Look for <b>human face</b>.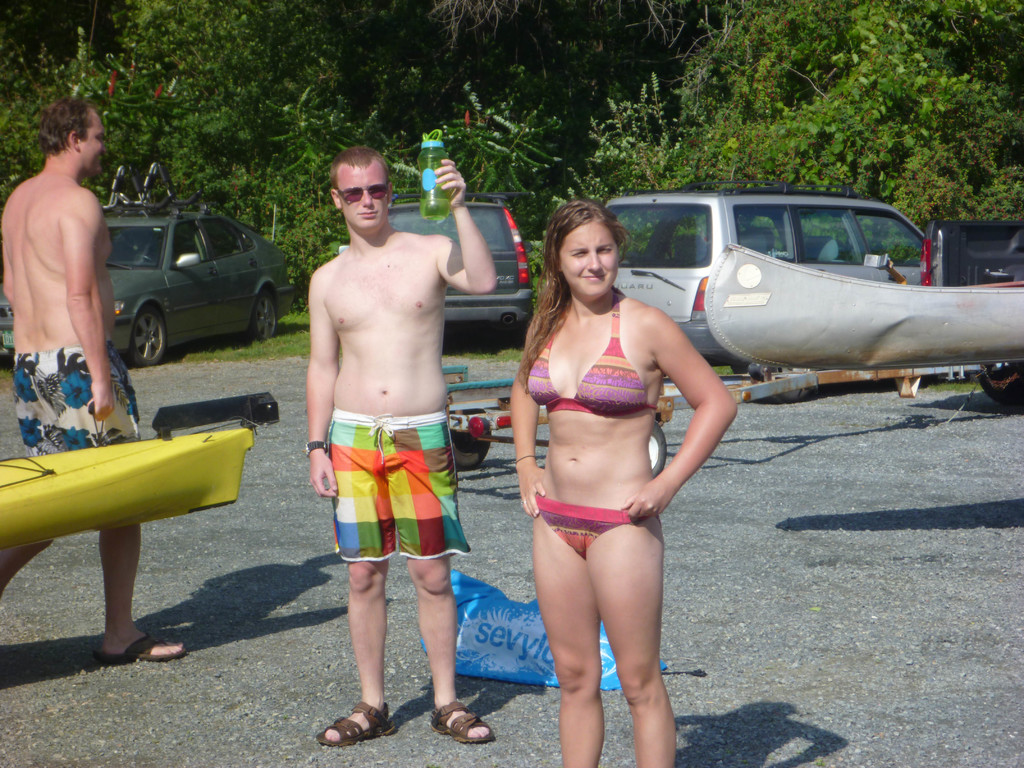
Found: region(88, 113, 116, 180).
